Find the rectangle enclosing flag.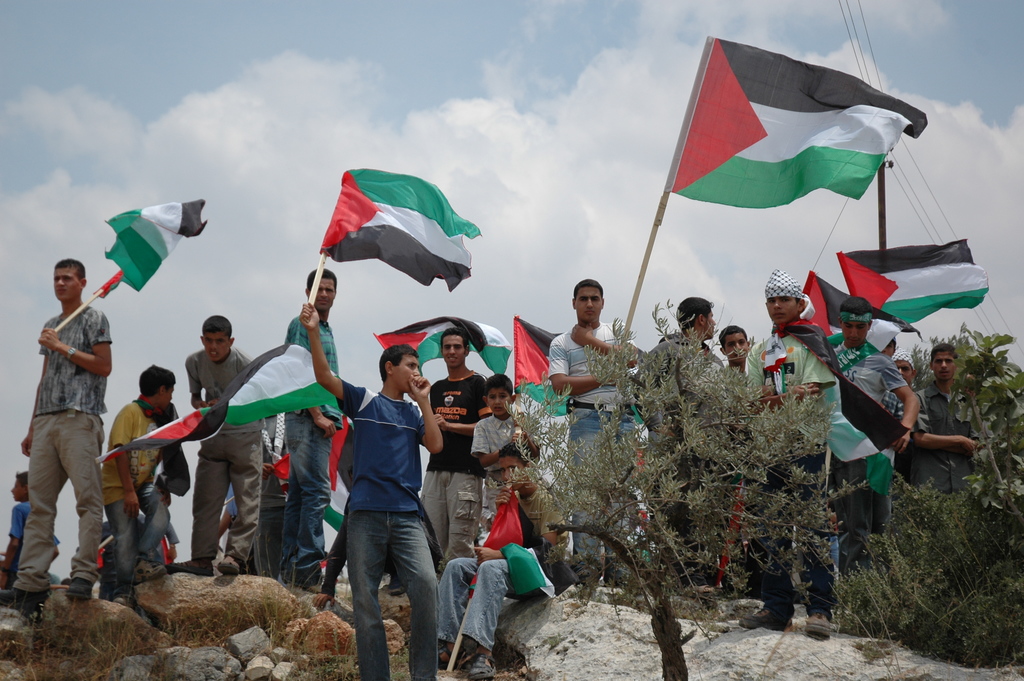
bbox(774, 356, 899, 493).
